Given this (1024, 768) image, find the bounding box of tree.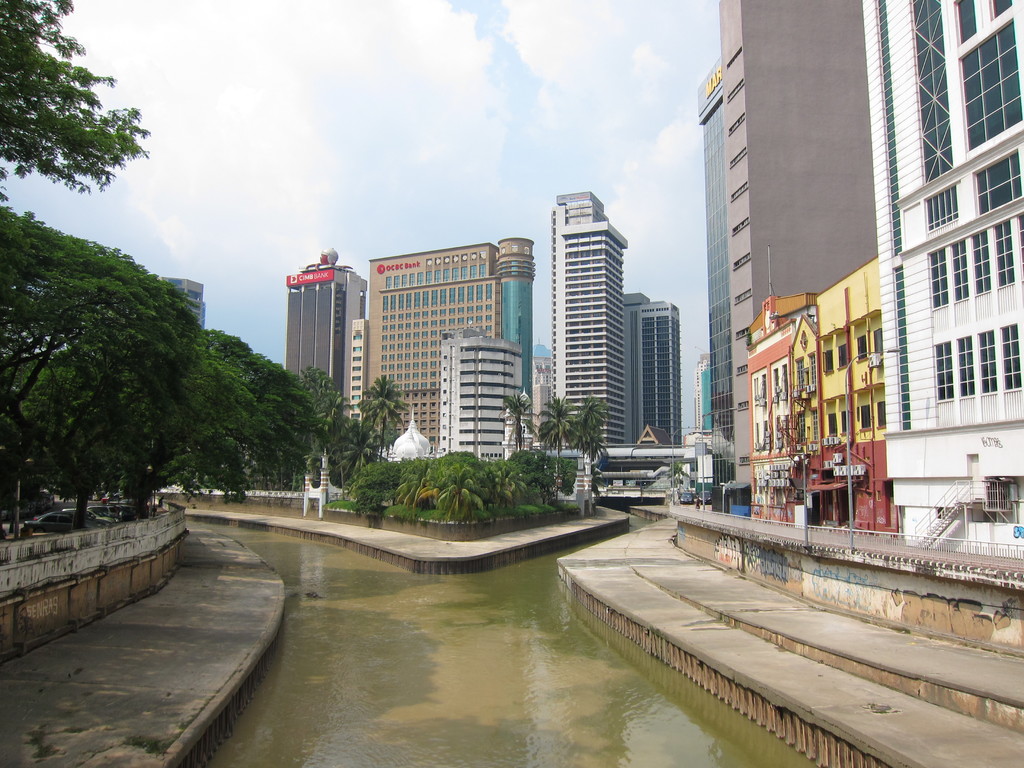
locate(584, 422, 605, 467).
